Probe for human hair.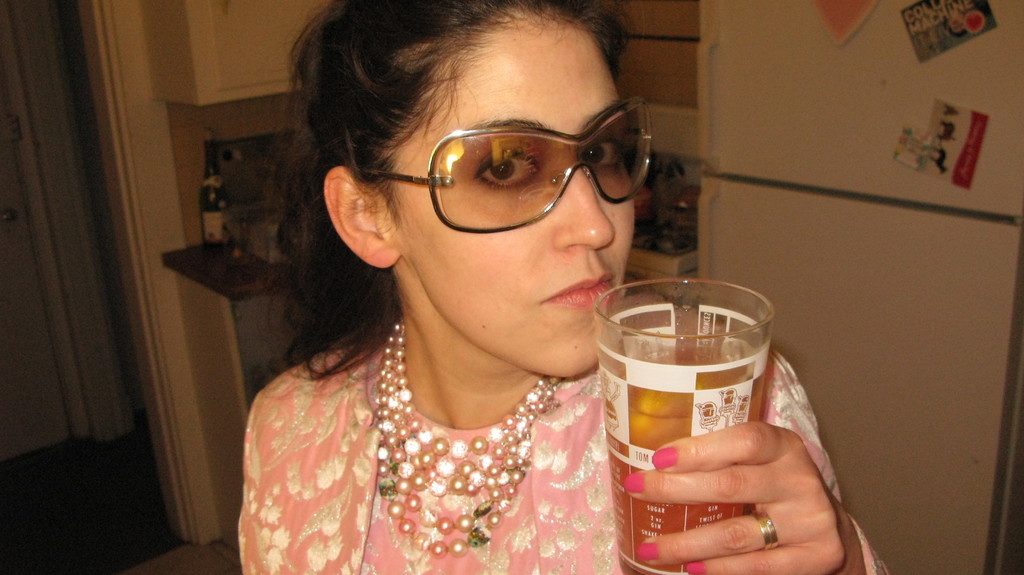
Probe result: (269,2,645,389).
